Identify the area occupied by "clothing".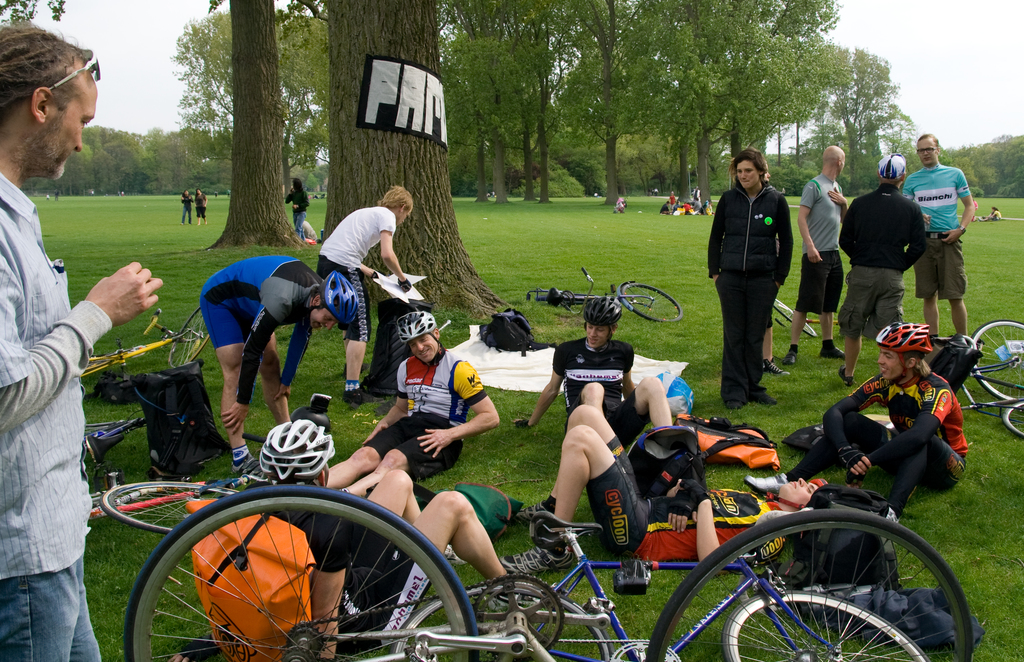
Area: locate(578, 427, 806, 571).
